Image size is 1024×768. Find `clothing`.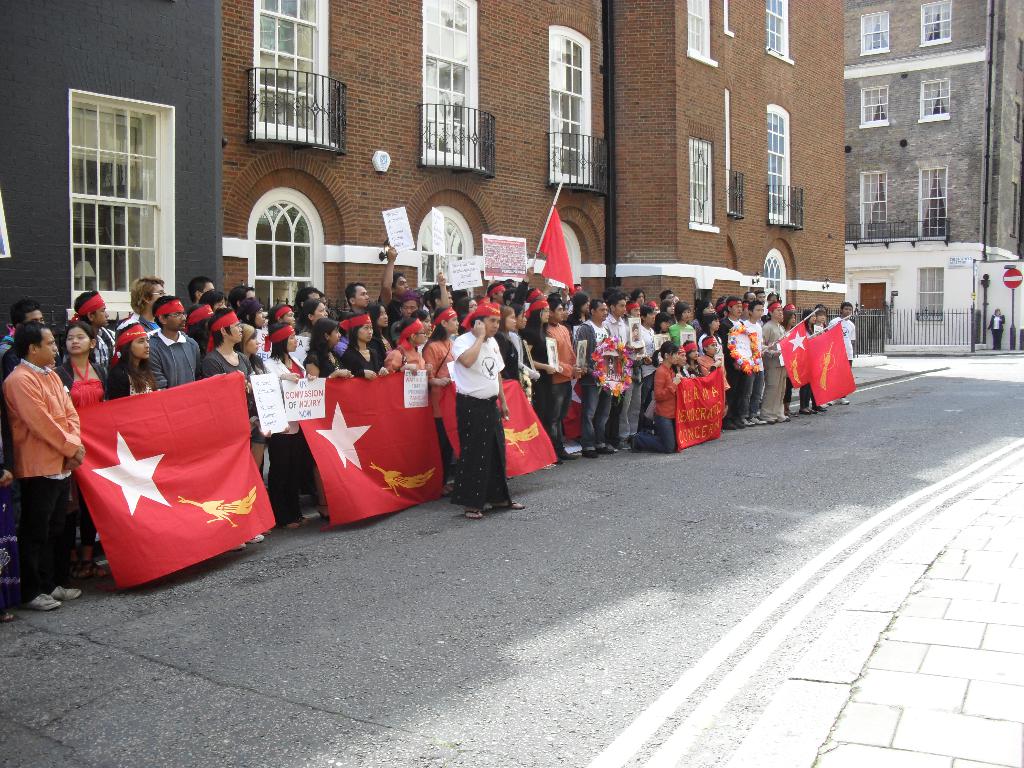
region(638, 362, 680, 447).
